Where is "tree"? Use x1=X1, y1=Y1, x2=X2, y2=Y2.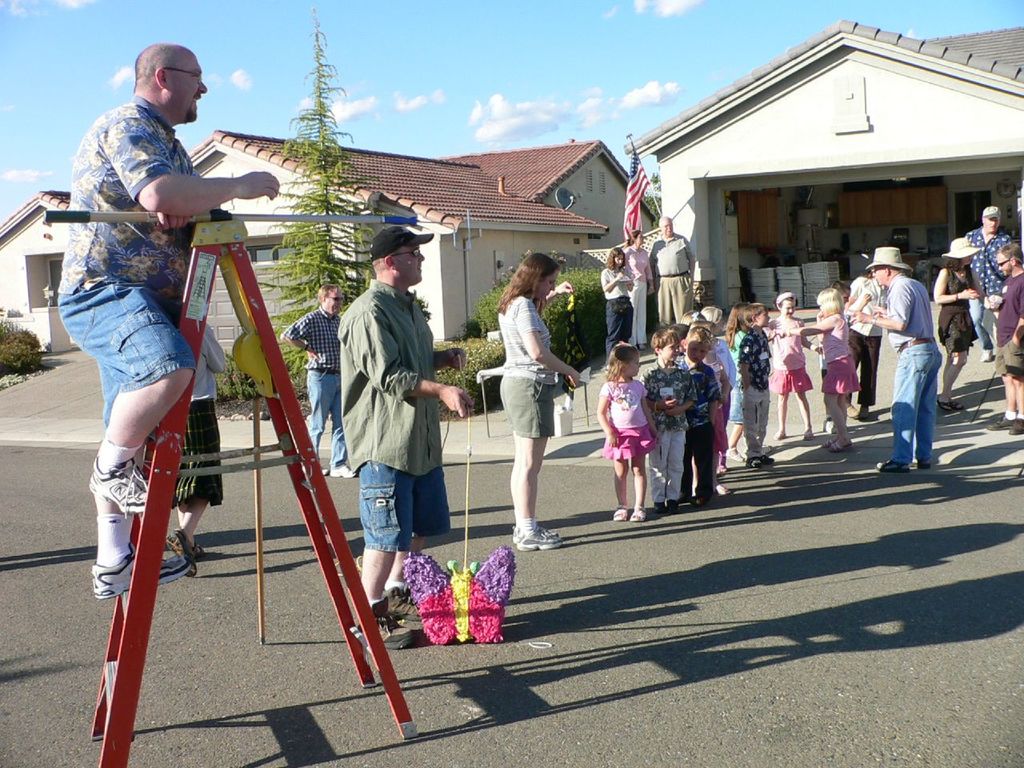
x1=261, y1=5, x2=382, y2=393.
